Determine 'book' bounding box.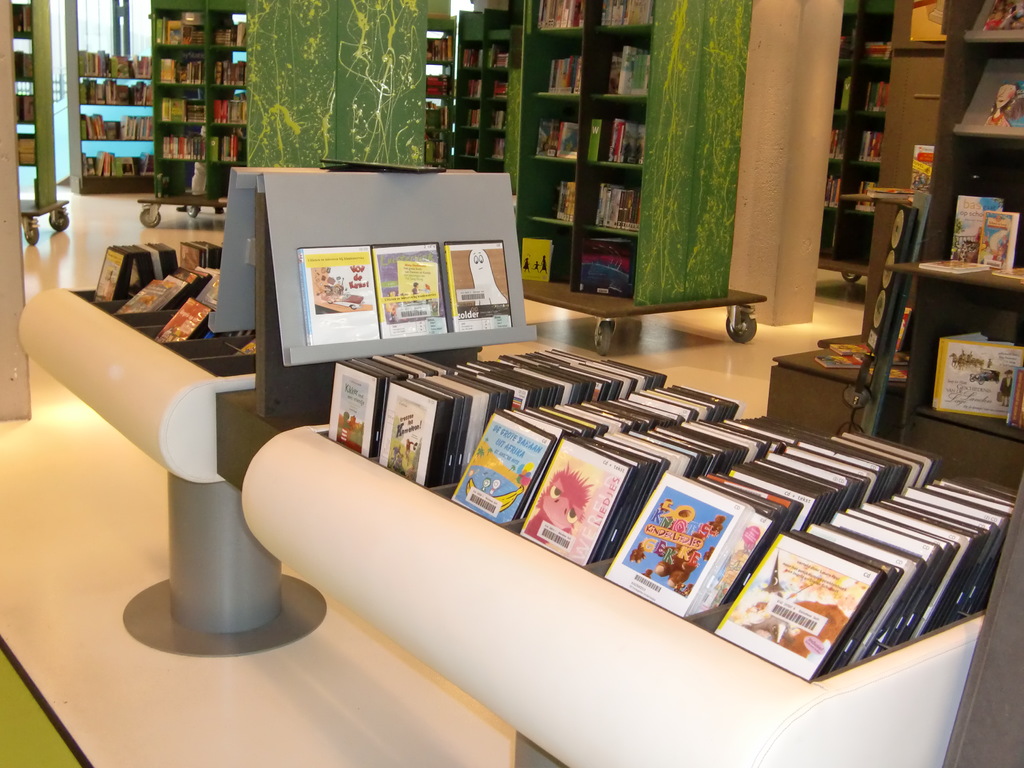
Determined: rect(897, 310, 913, 352).
